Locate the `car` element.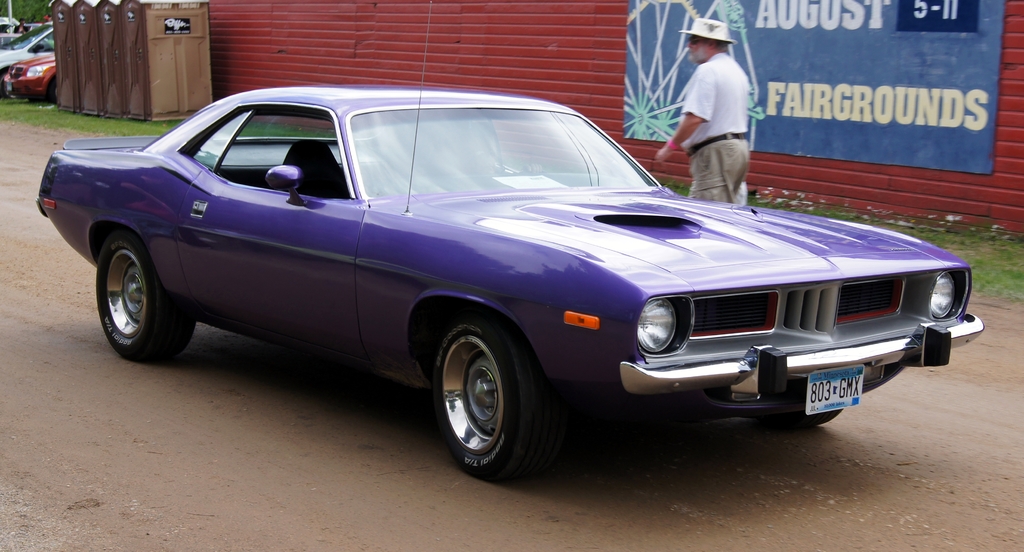
Element bbox: crop(6, 45, 61, 103).
